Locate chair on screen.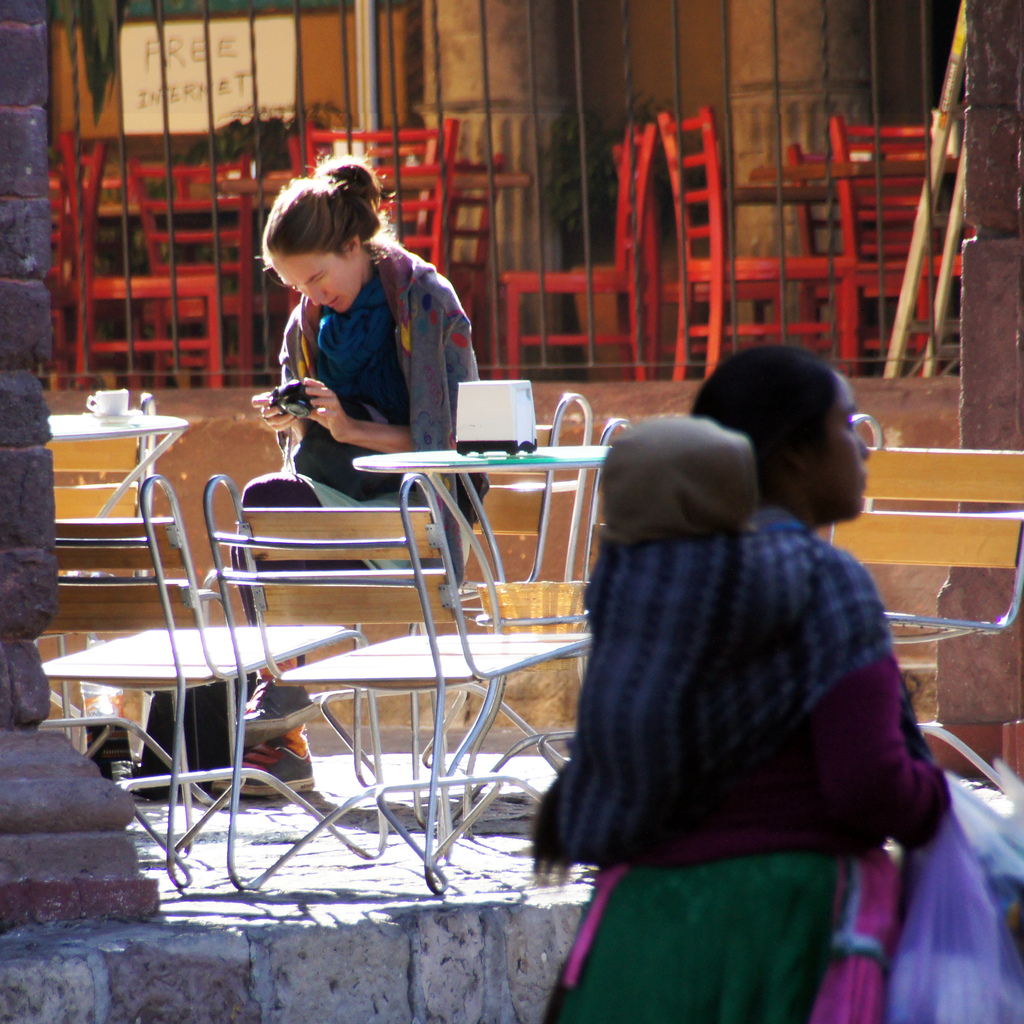
On screen at (30,400,161,757).
